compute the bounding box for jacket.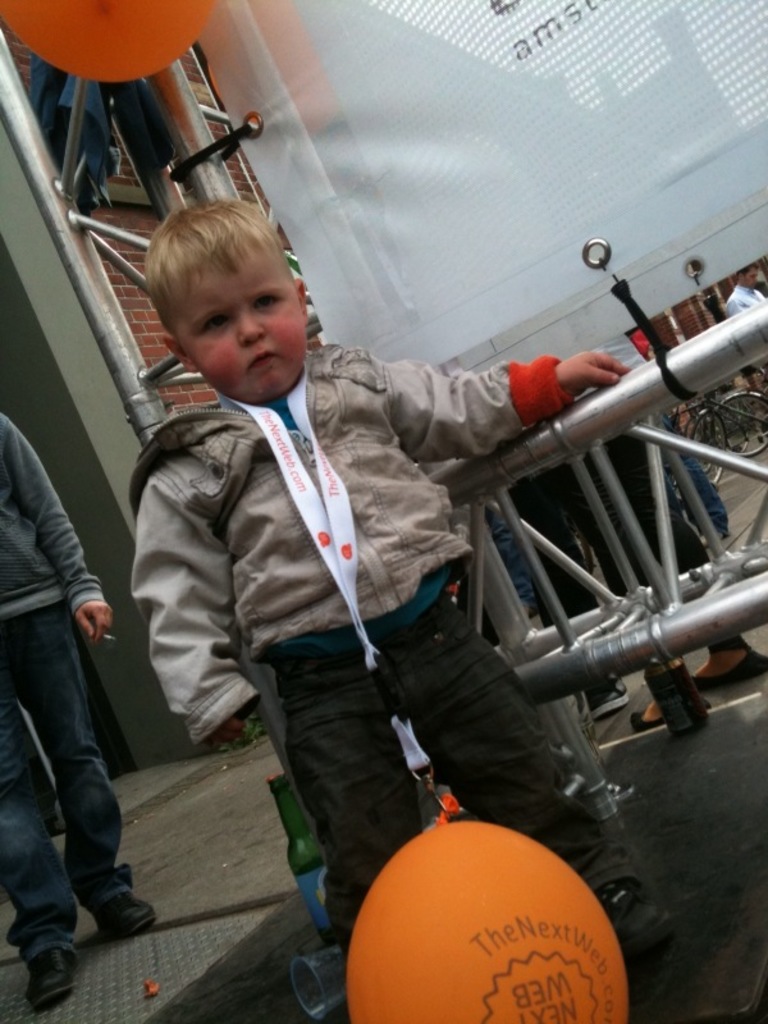
left=82, top=268, right=552, bottom=762.
